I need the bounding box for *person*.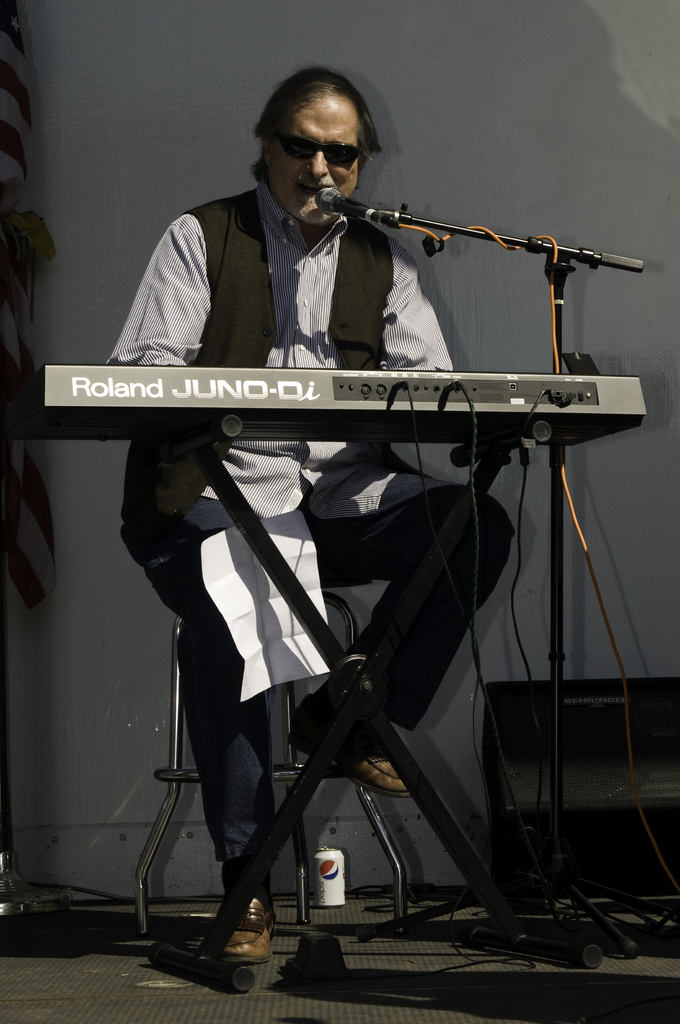
Here it is: bbox(108, 60, 512, 952).
